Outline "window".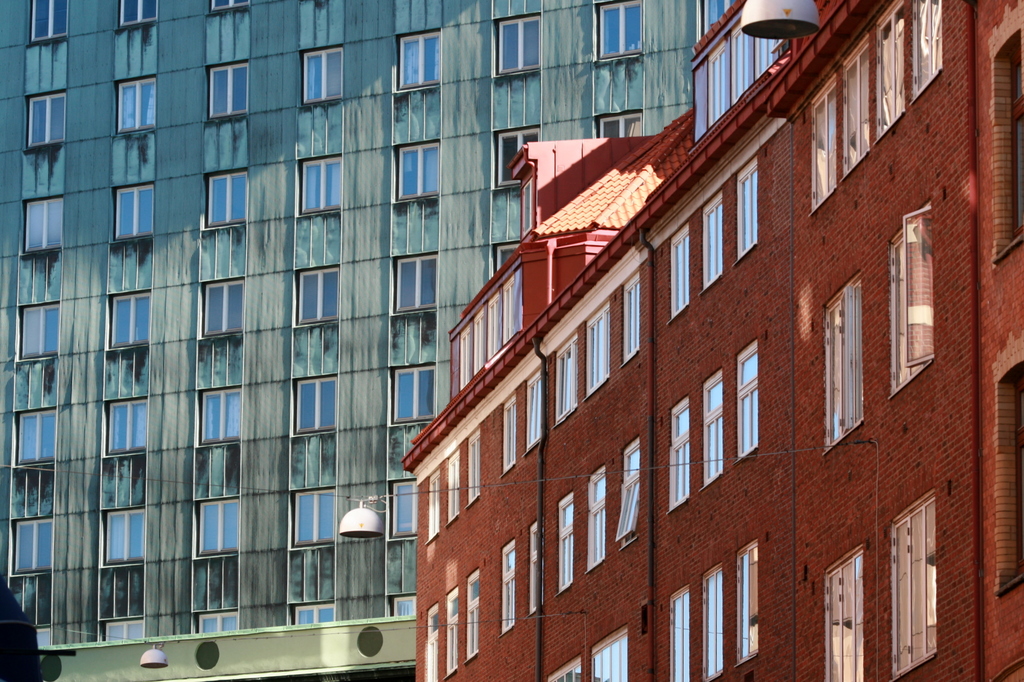
Outline: locate(670, 224, 691, 320).
